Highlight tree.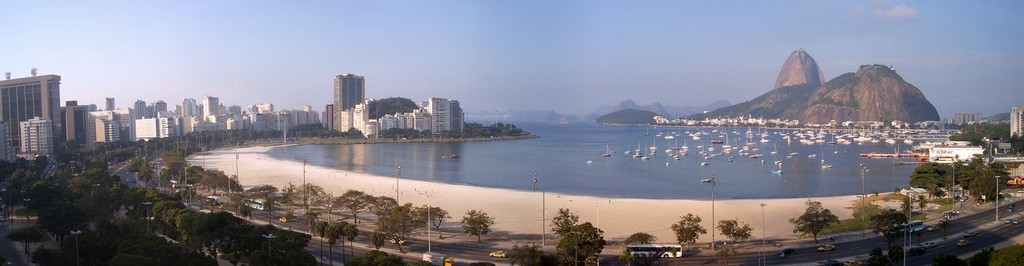
Highlighted region: <bbox>457, 211, 491, 244</bbox>.
